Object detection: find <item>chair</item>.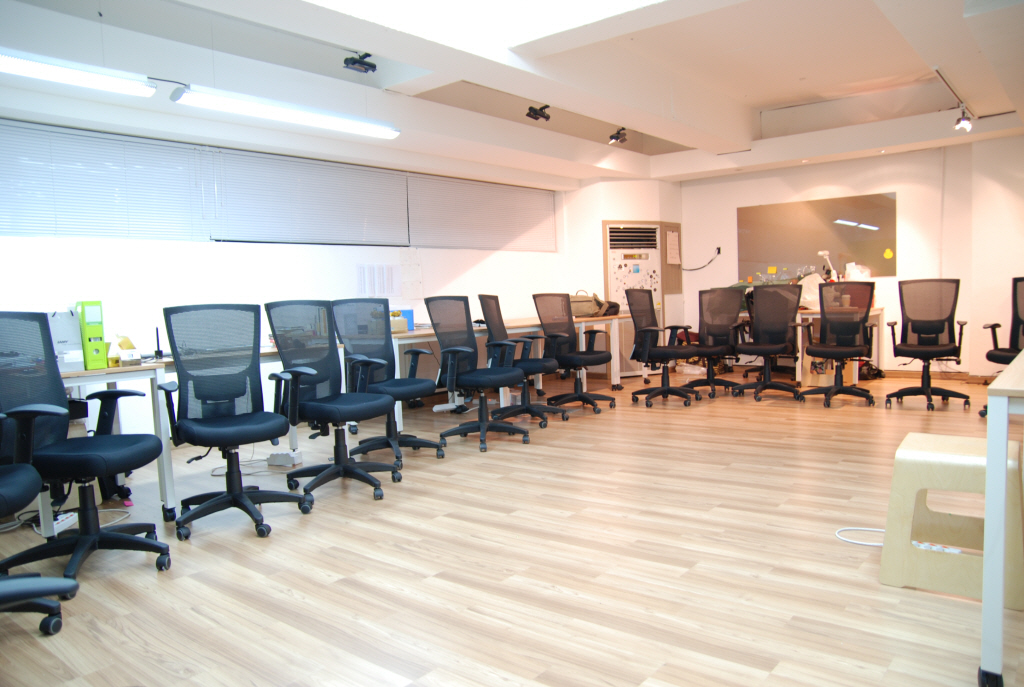
bbox=[261, 296, 396, 506].
